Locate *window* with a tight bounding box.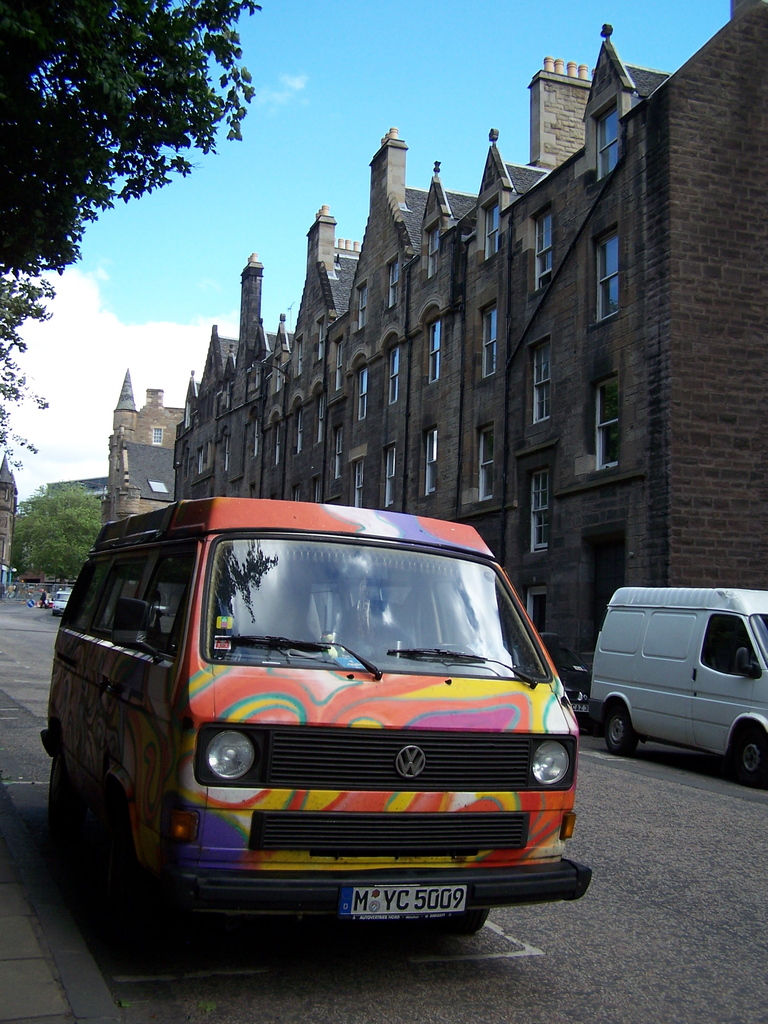
591, 222, 623, 323.
